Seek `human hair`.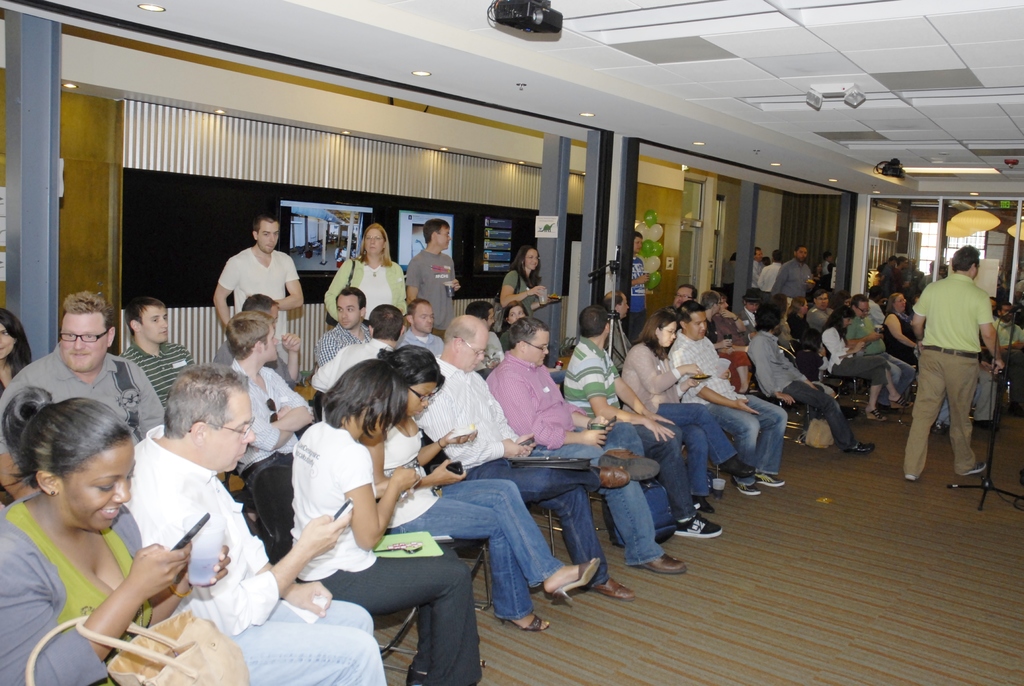
select_region(849, 292, 868, 308).
